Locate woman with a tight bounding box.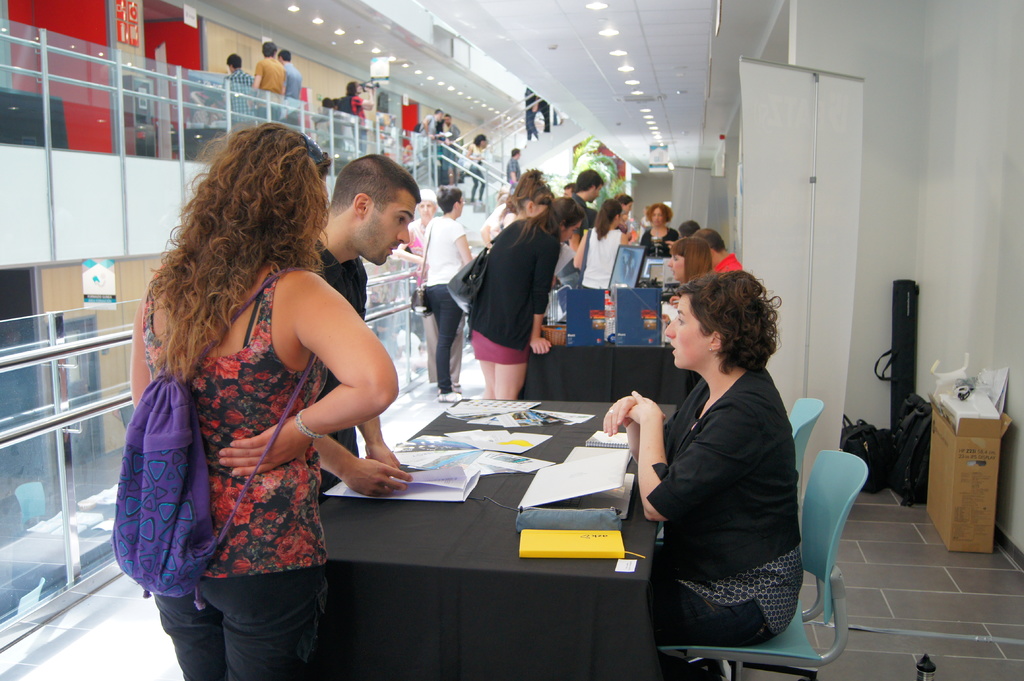
pyautogui.locateOnScreen(396, 187, 465, 393).
